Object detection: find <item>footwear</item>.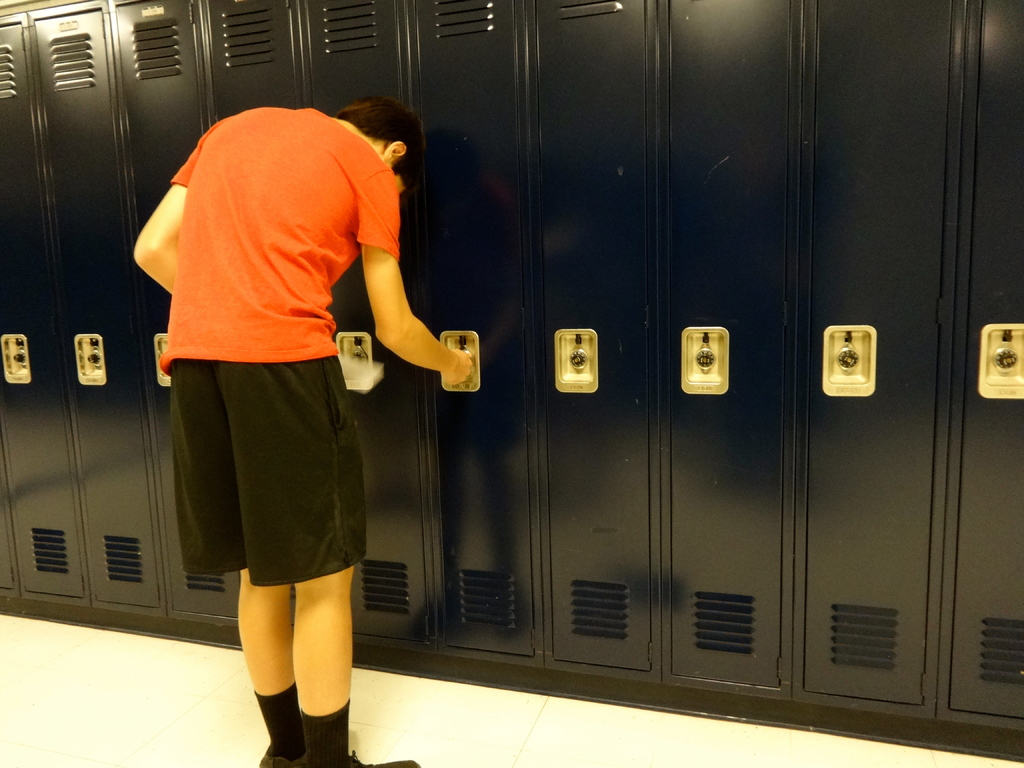
305, 751, 419, 767.
